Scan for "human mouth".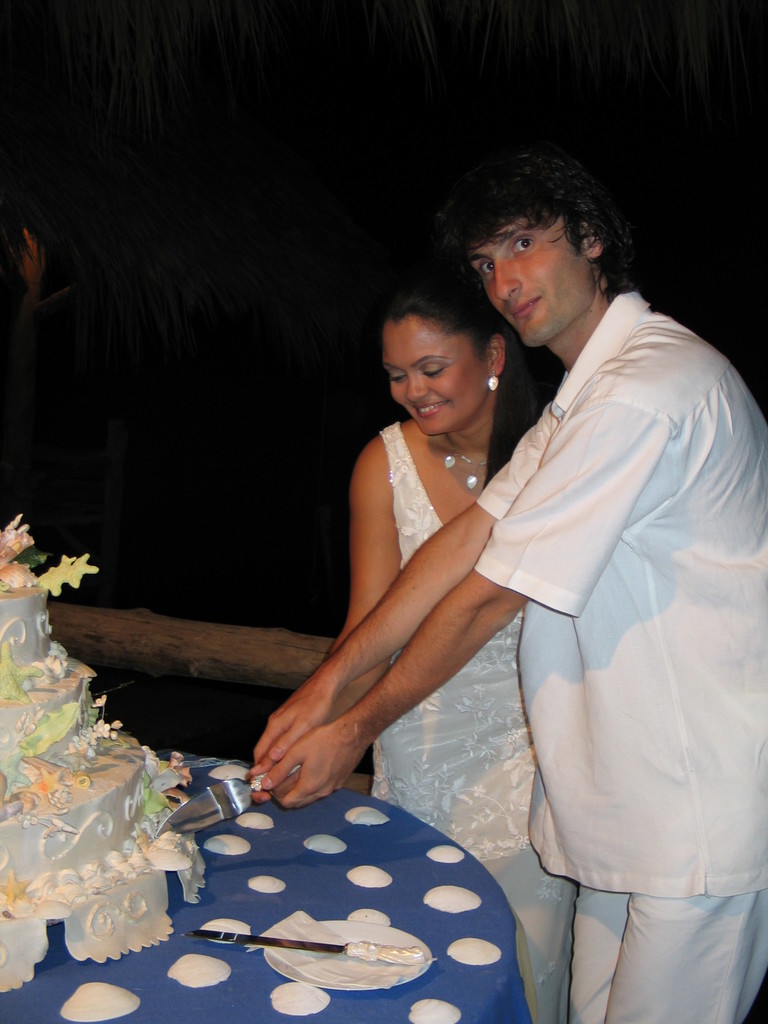
Scan result: bbox(407, 399, 454, 422).
